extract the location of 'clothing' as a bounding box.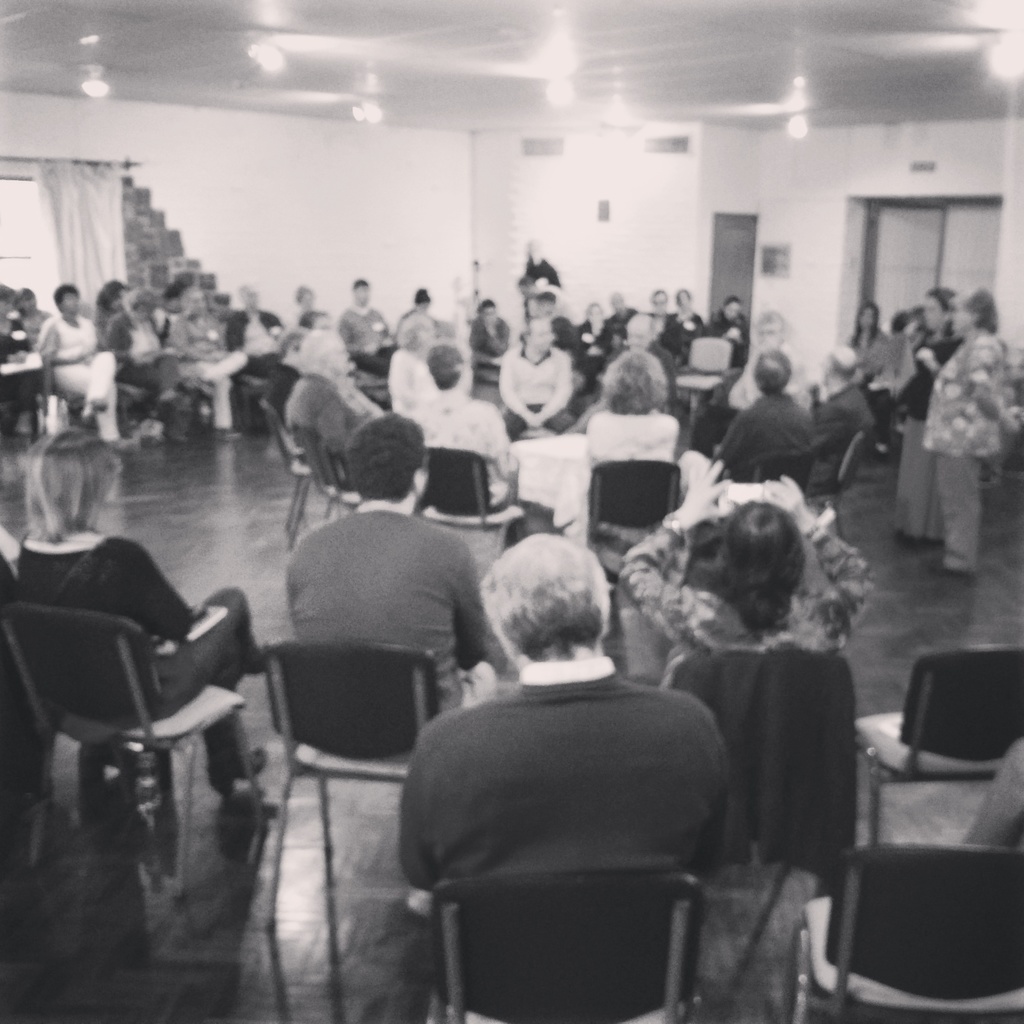
detection(604, 302, 640, 351).
